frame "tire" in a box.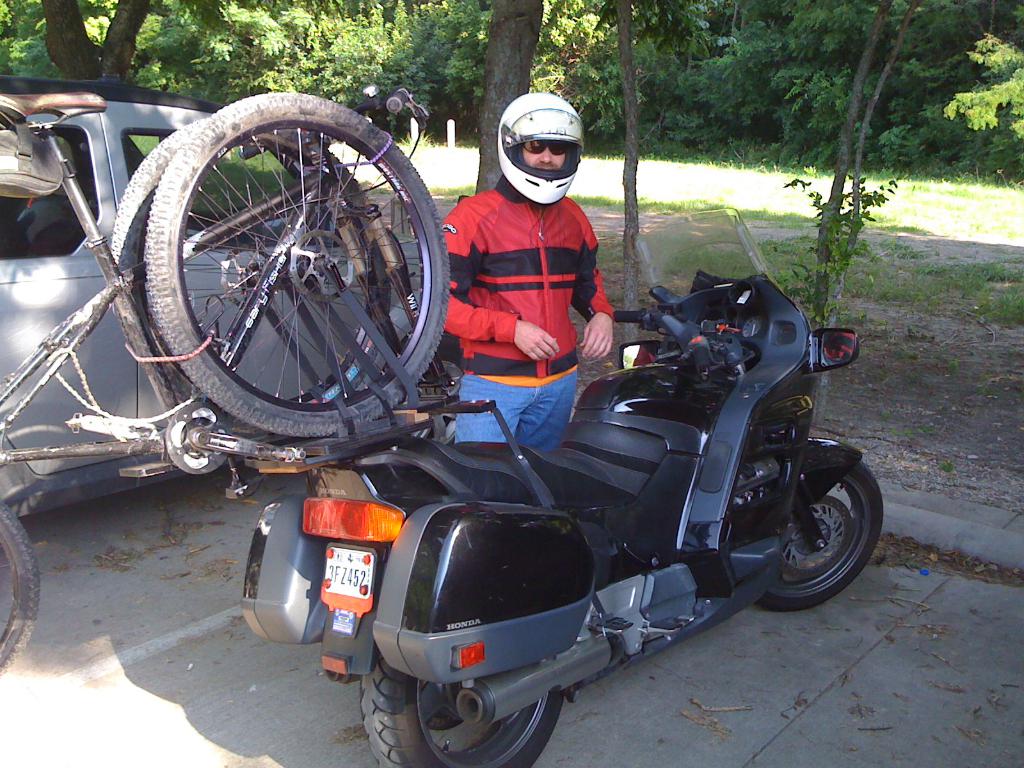
x1=144 y1=87 x2=452 y2=444.
